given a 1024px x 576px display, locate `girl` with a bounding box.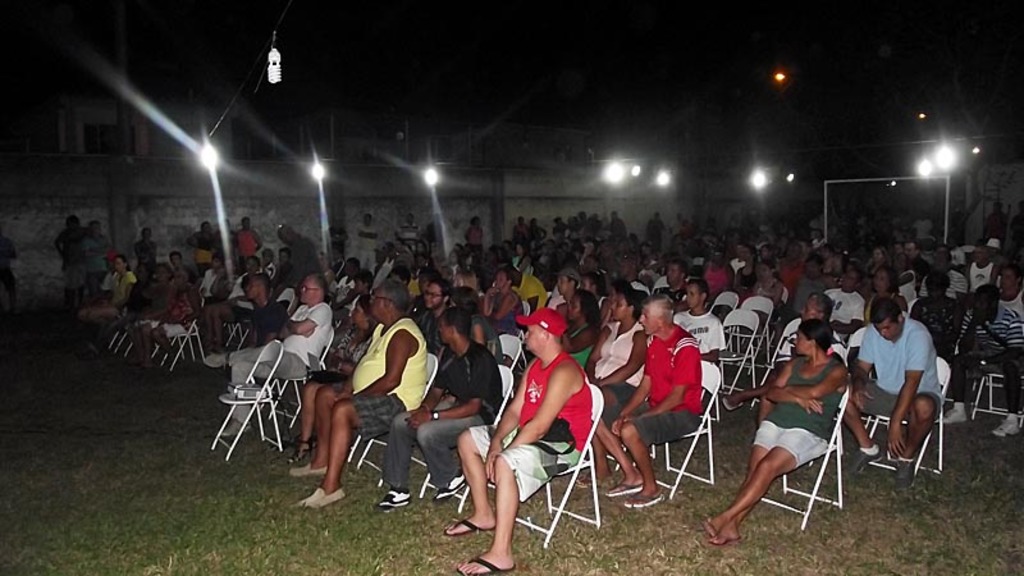
Located: [left=701, top=316, right=851, bottom=547].
